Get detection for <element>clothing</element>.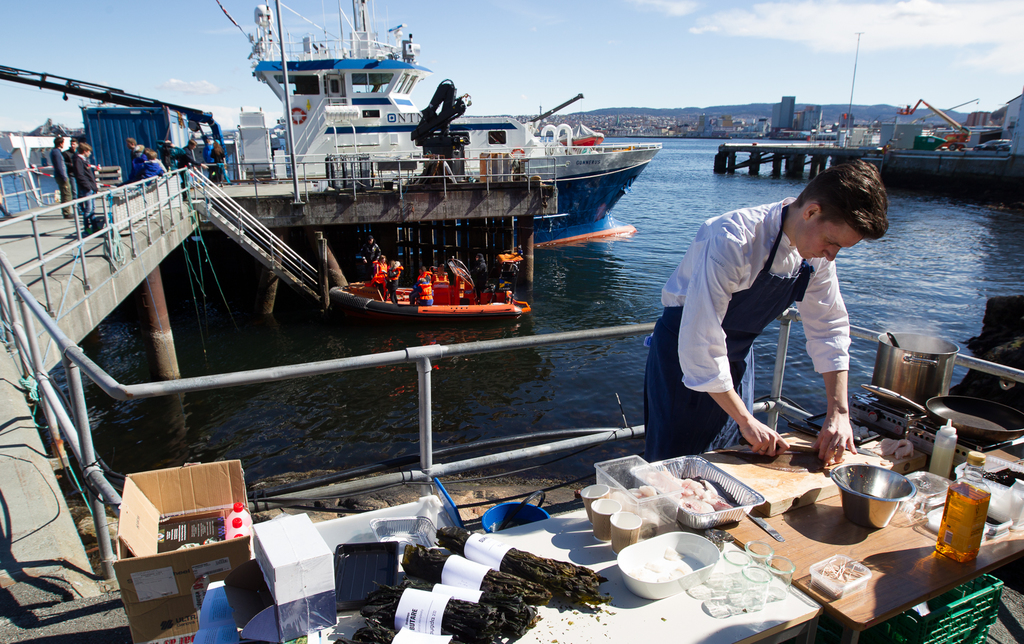
Detection: bbox=[211, 149, 231, 182].
